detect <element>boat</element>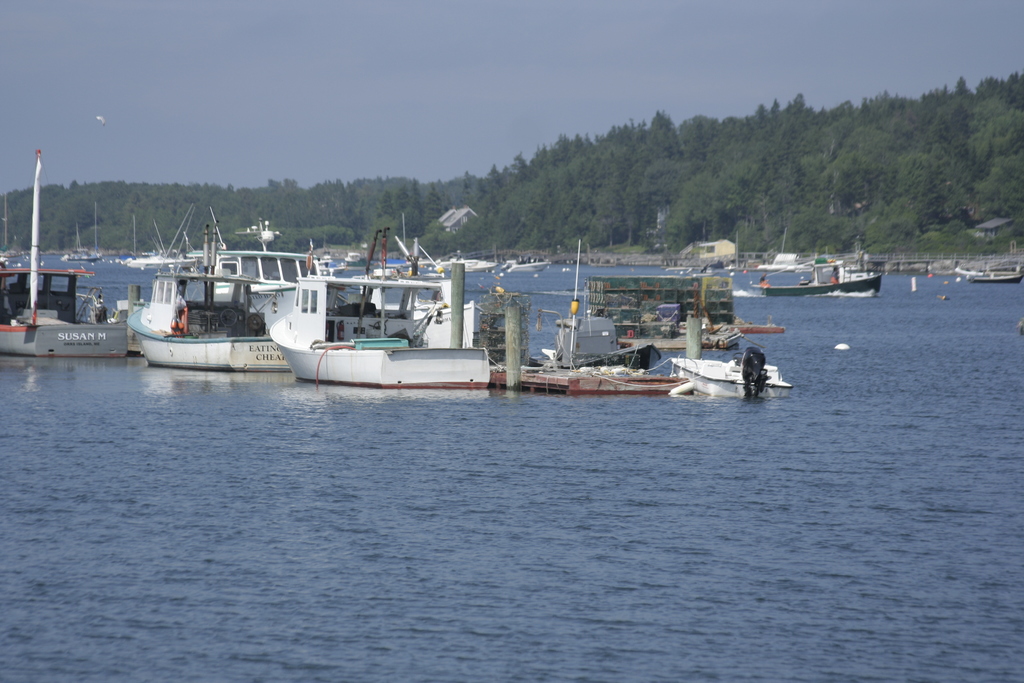
pyautogui.locateOnScreen(0, 142, 131, 356)
